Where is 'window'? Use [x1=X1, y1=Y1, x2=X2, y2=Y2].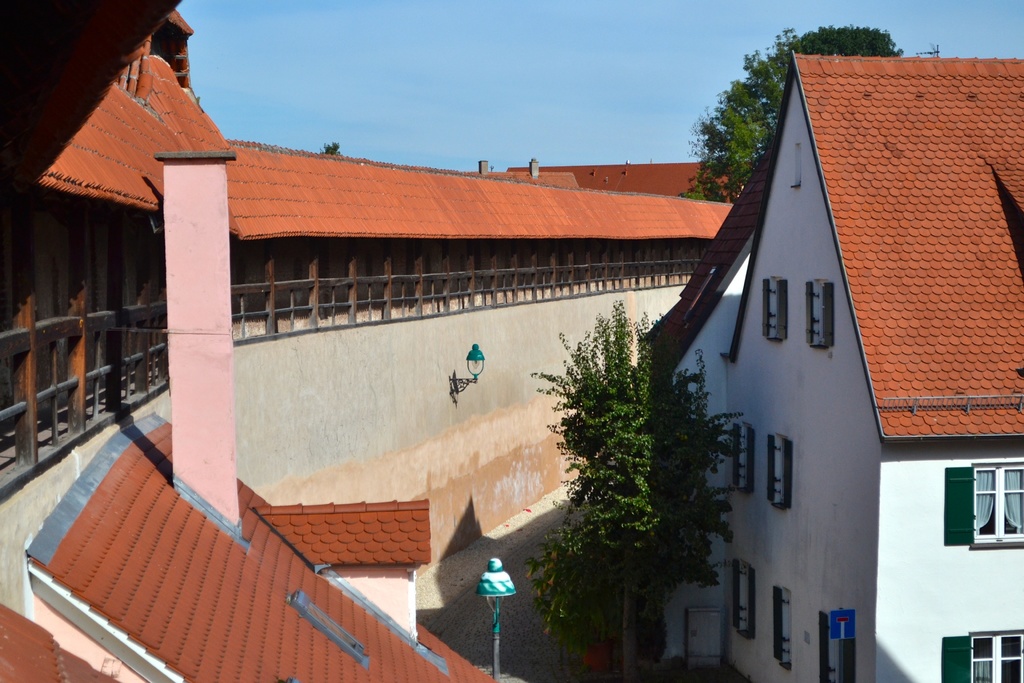
[x1=945, y1=465, x2=1011, y2=559].
